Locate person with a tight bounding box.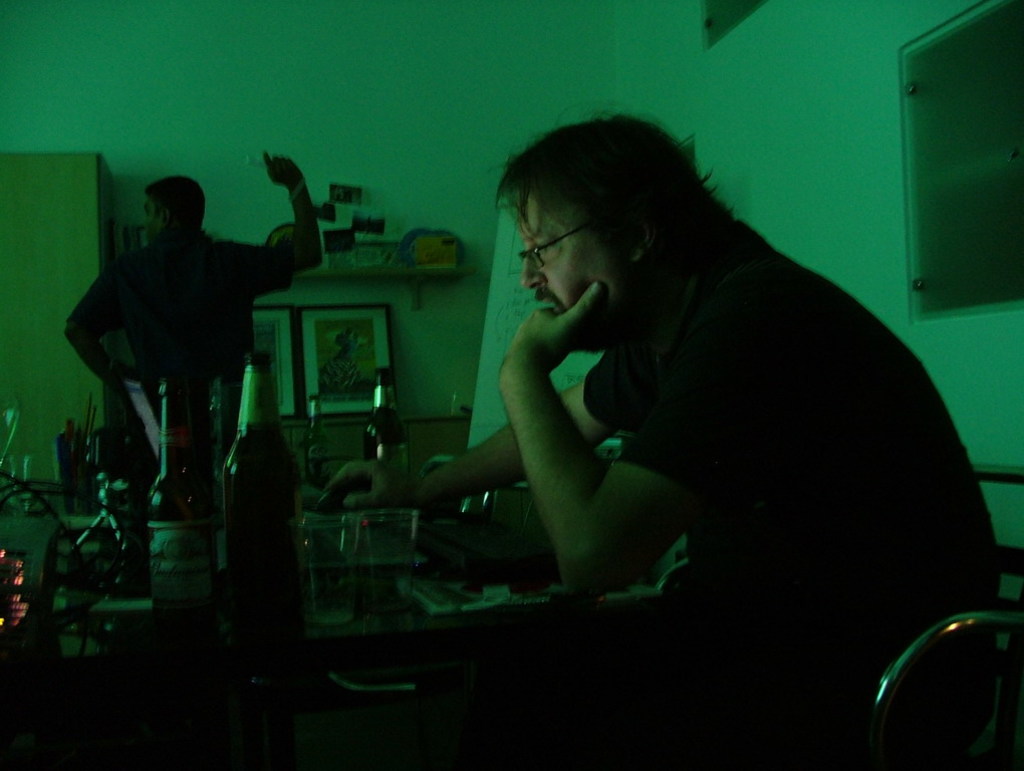
319 109 1003 770.
